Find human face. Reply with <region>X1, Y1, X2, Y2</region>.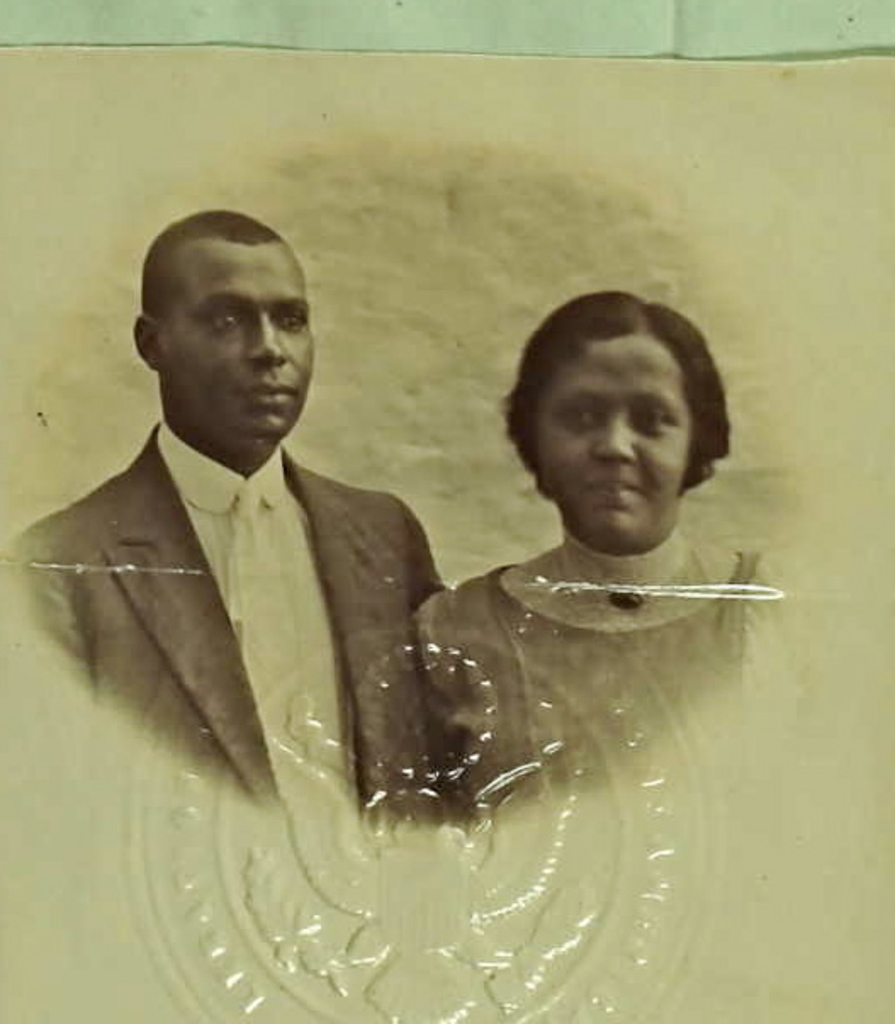
<region>537, 341, 705, 535</region>.
